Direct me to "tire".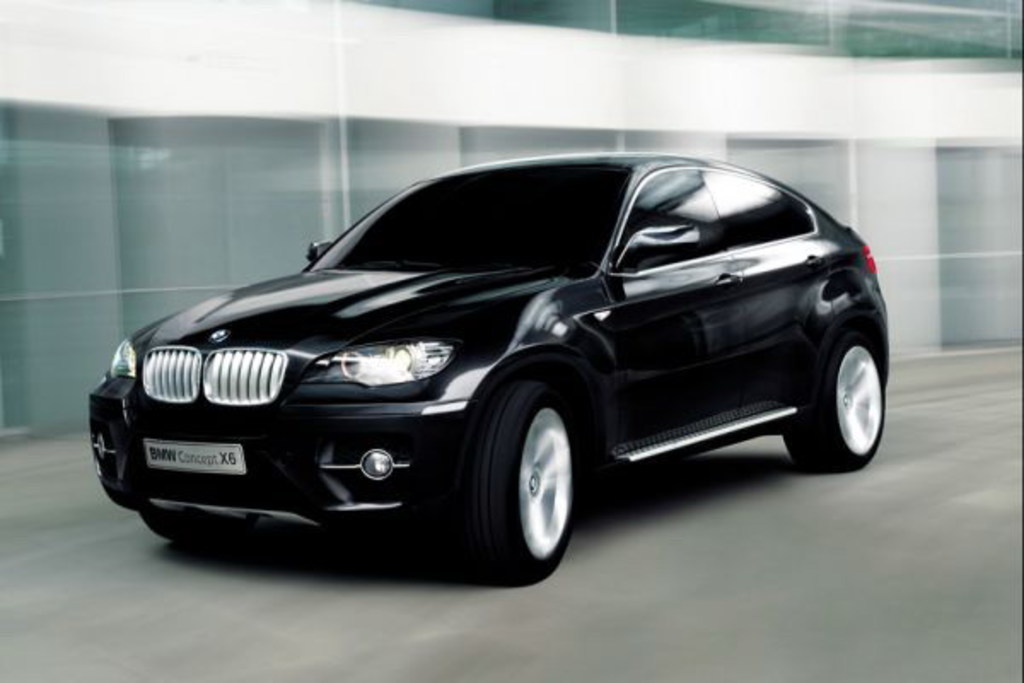
Direction: 788:316:886:468.
